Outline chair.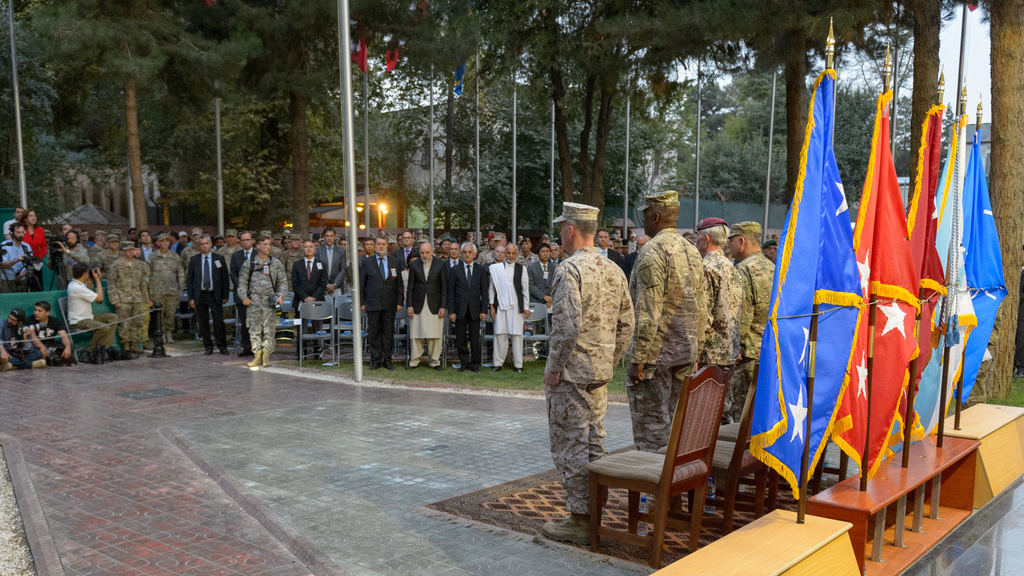
Outline: [209, 284, 240, 344].
